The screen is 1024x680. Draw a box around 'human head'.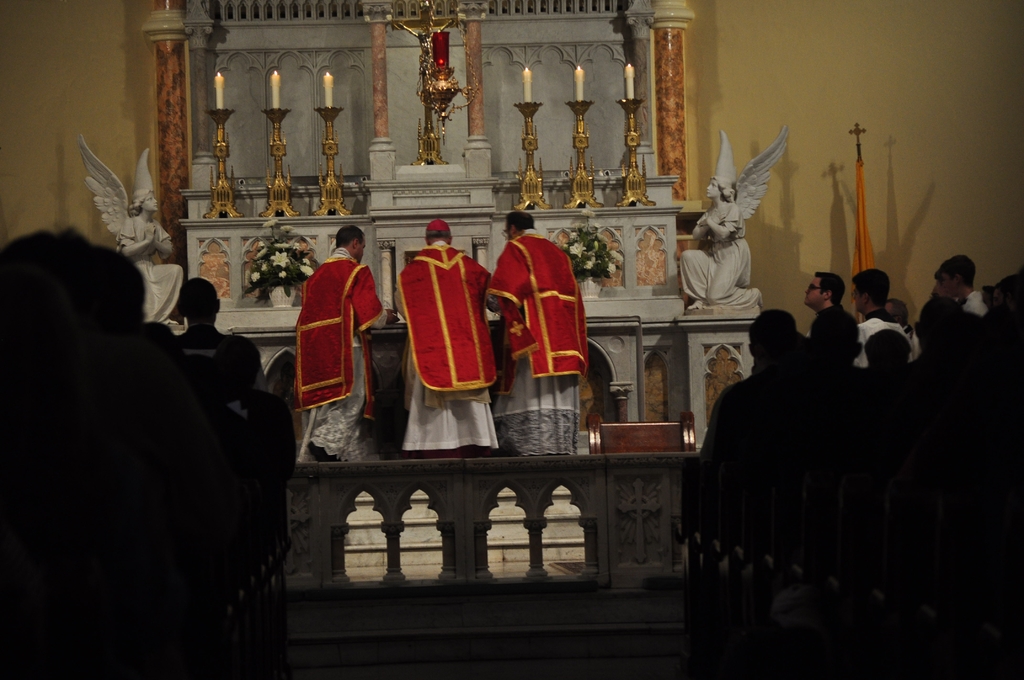
x1=334 y1=225 x2=367 y2=263.
